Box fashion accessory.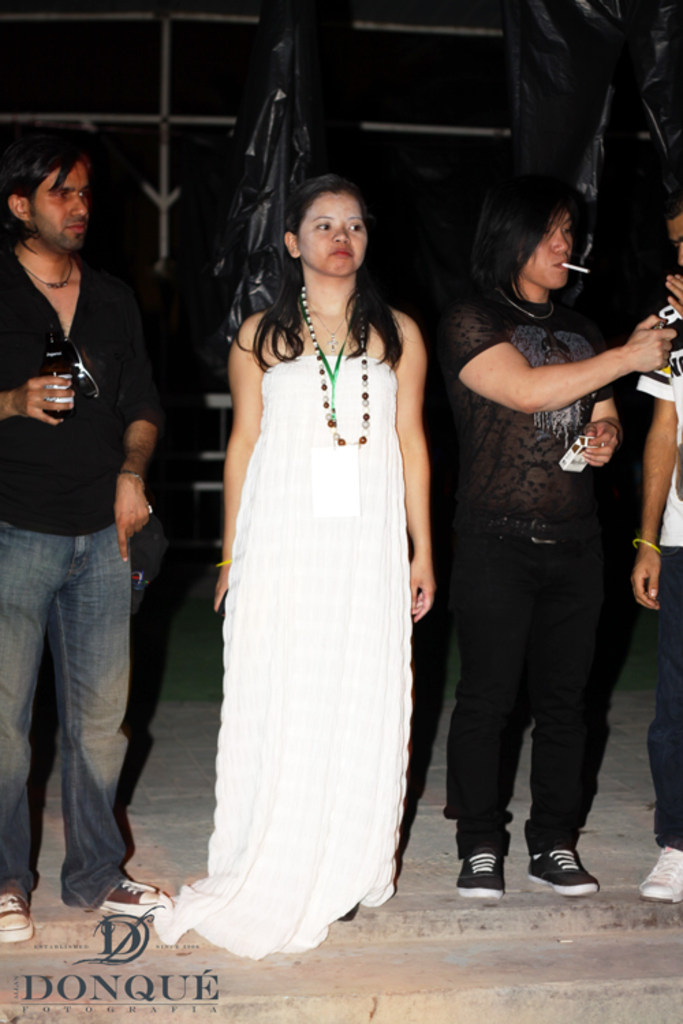
bbox(0, 886, 36, 942).
